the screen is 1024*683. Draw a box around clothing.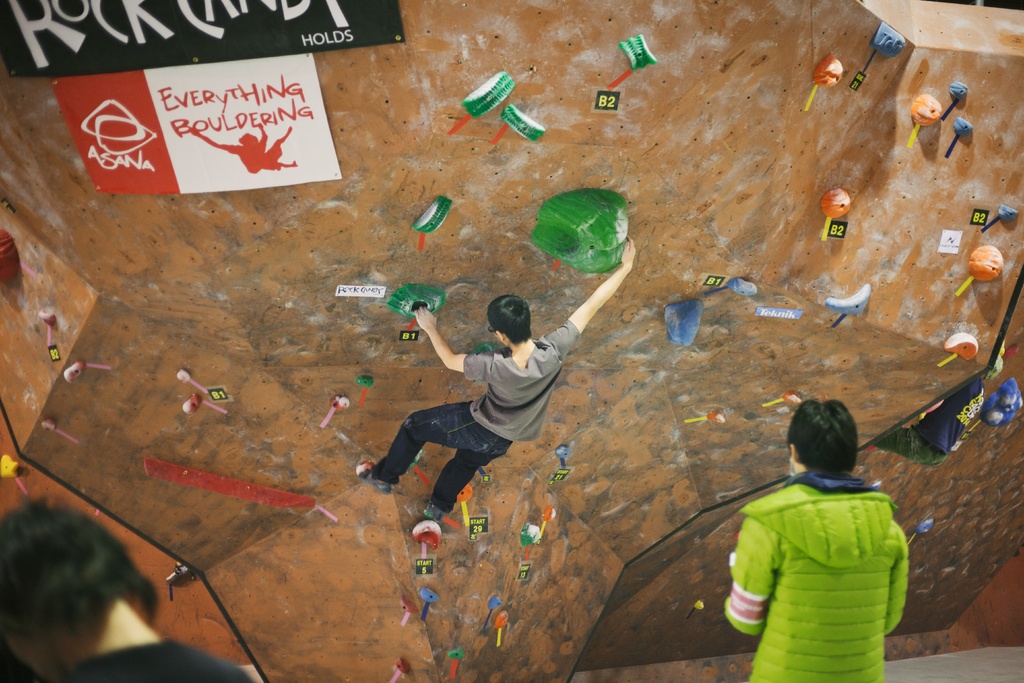
pyautogui.locateOnScreen(726, 449, 927, 682).
